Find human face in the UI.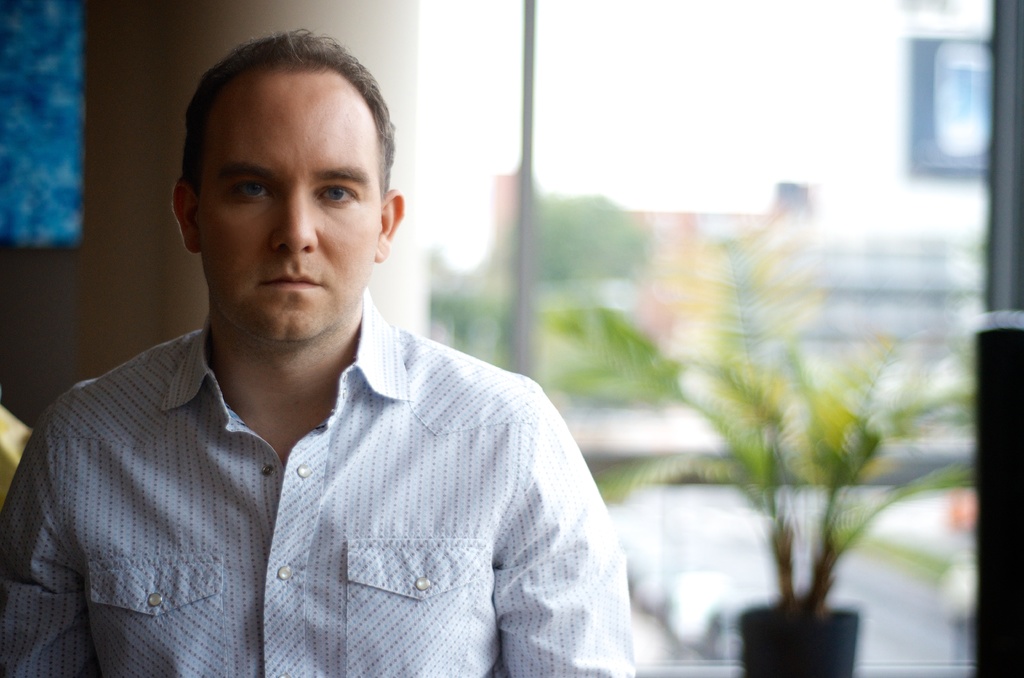
UI element at [194, 60, 383, 346].
